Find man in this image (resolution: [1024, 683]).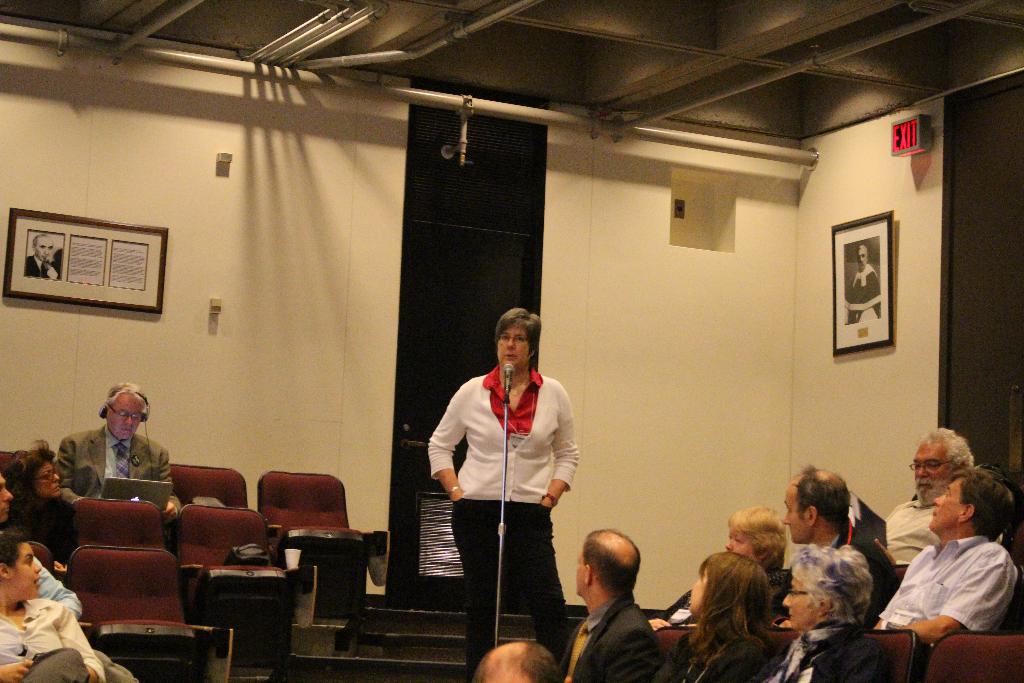
region(771, 462, 895, 617).
